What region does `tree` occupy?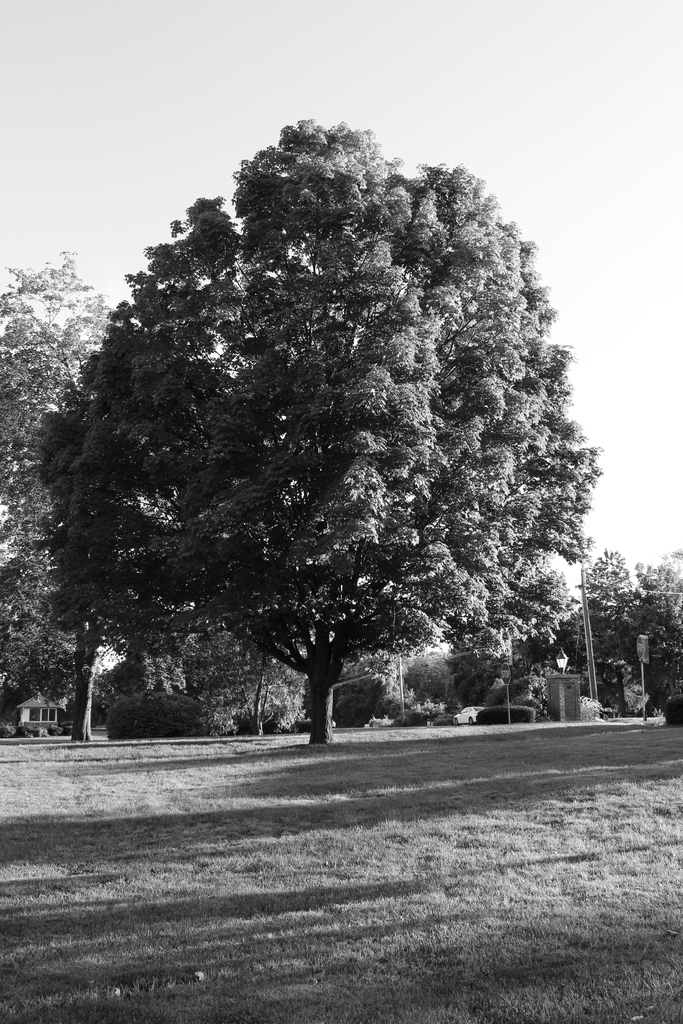
x1=561, y1=541, x2=648, y2=727.
